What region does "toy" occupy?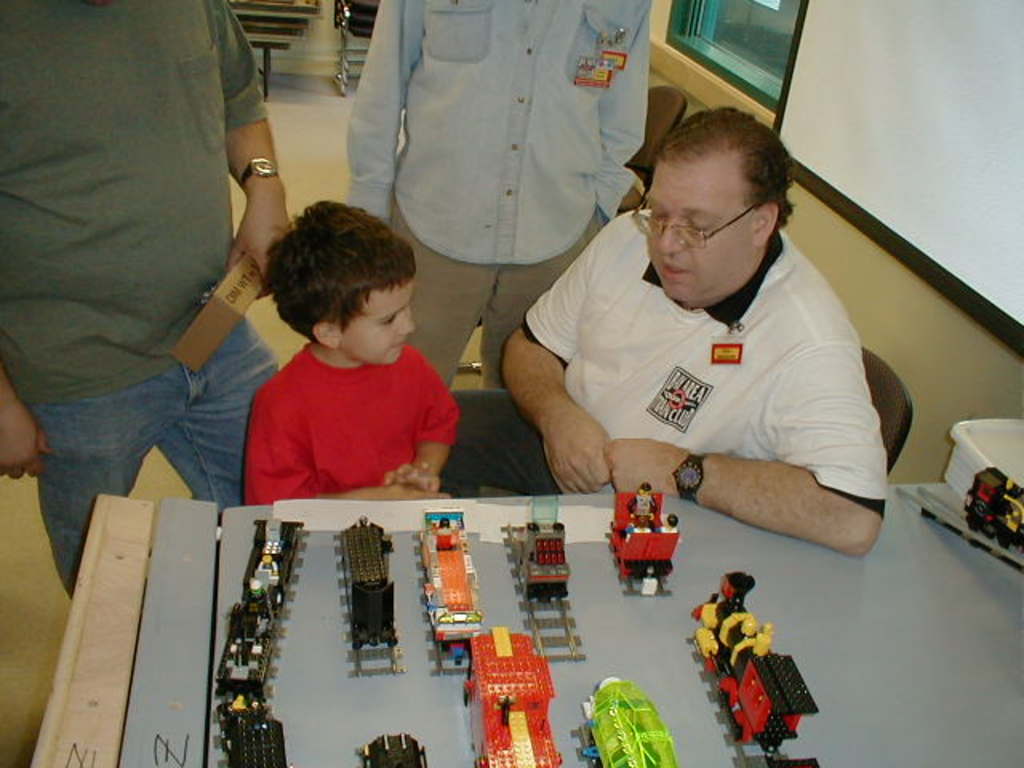
(x1=458, y1=627, x2=558, y2=766).
